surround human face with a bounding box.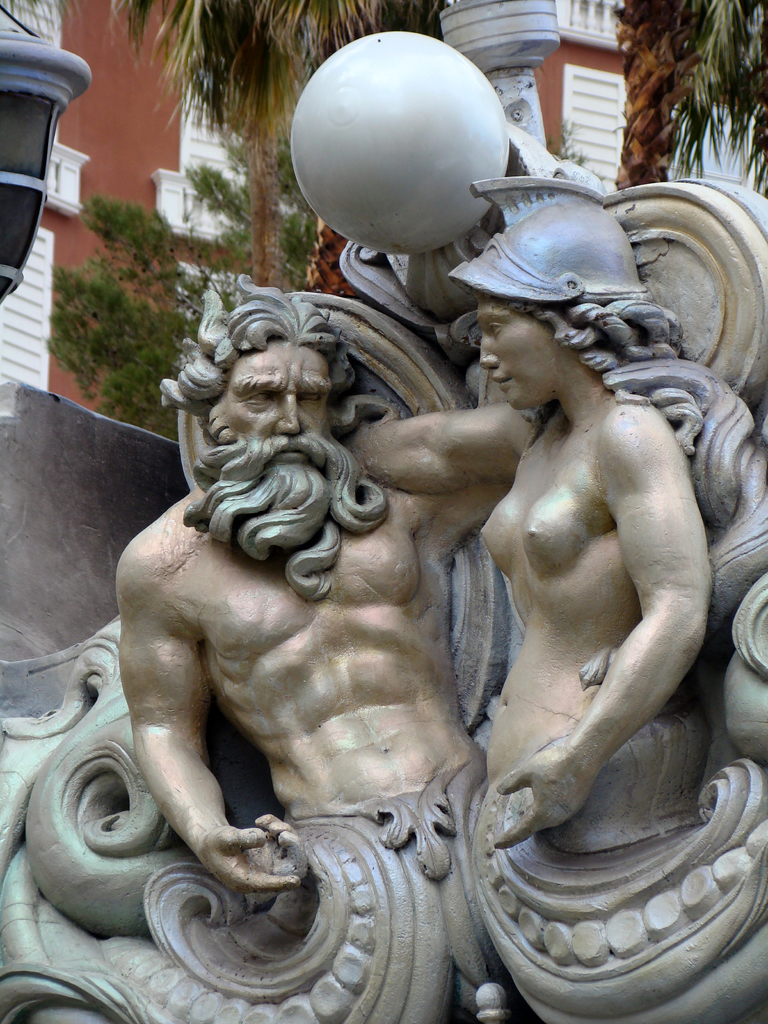
(left=476, top=287, right=562, bottom=408).
